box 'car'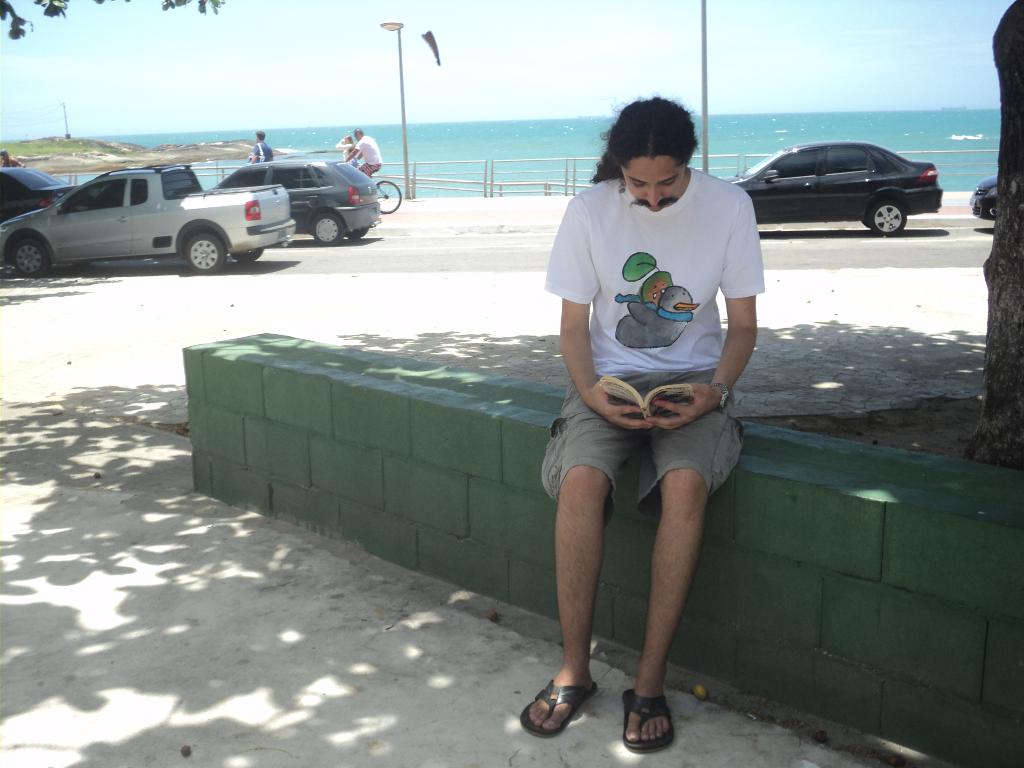
l=0, t=164, r=81, b=218
